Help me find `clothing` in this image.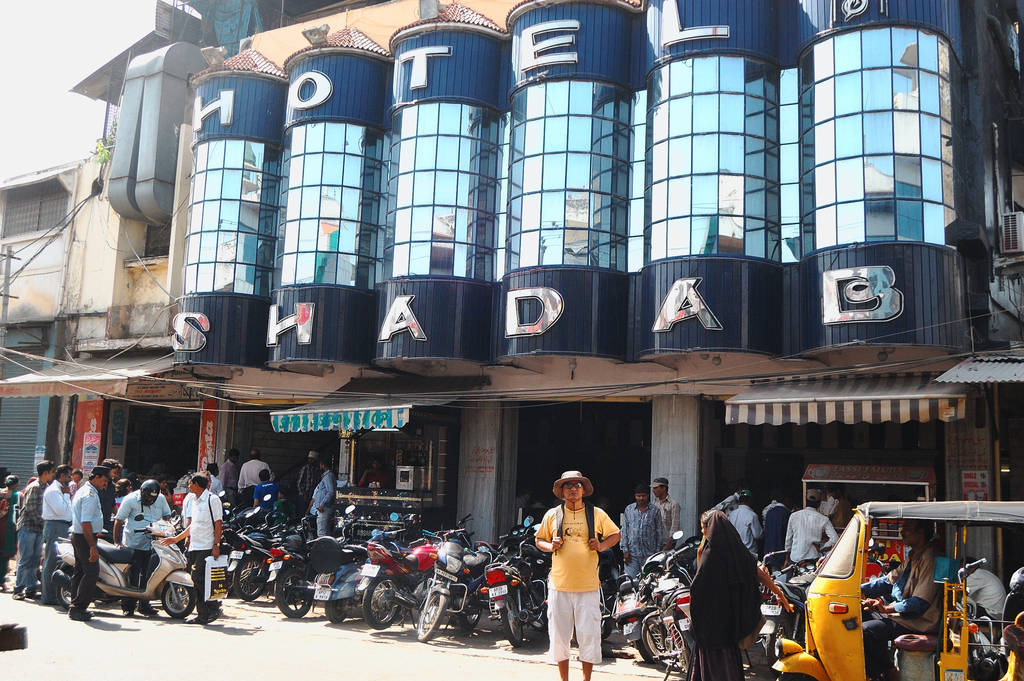
Found it: region(235, 459, 275, 492).
